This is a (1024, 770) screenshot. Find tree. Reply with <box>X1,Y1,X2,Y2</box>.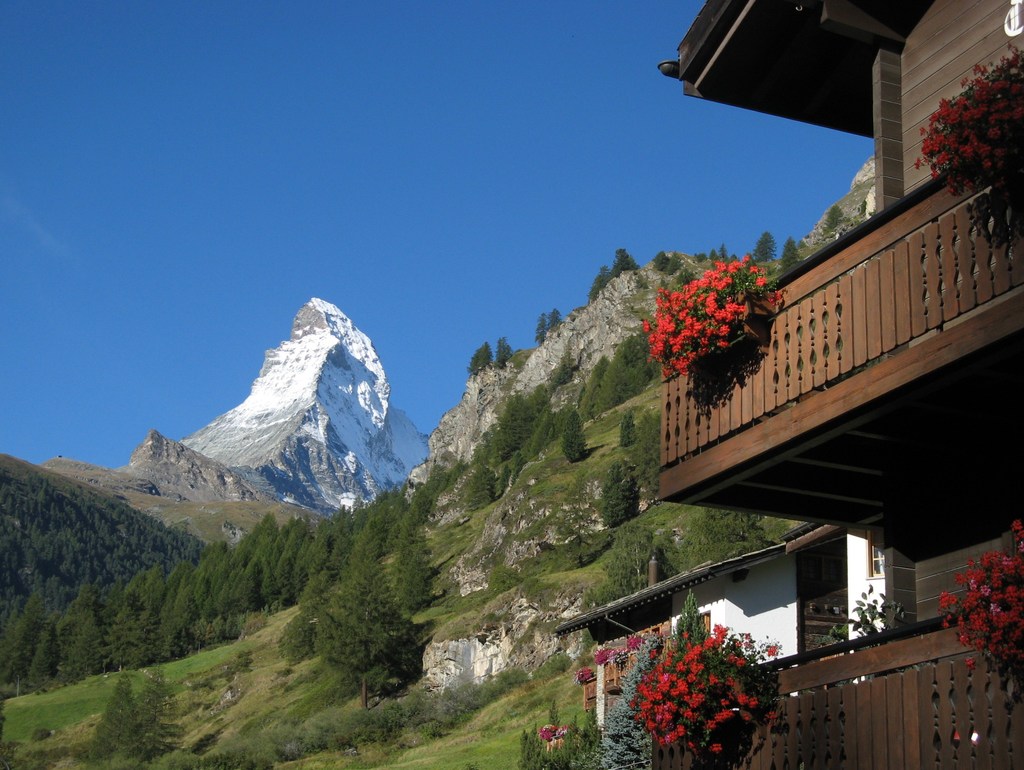
<box>532,309,553,342</box>.
